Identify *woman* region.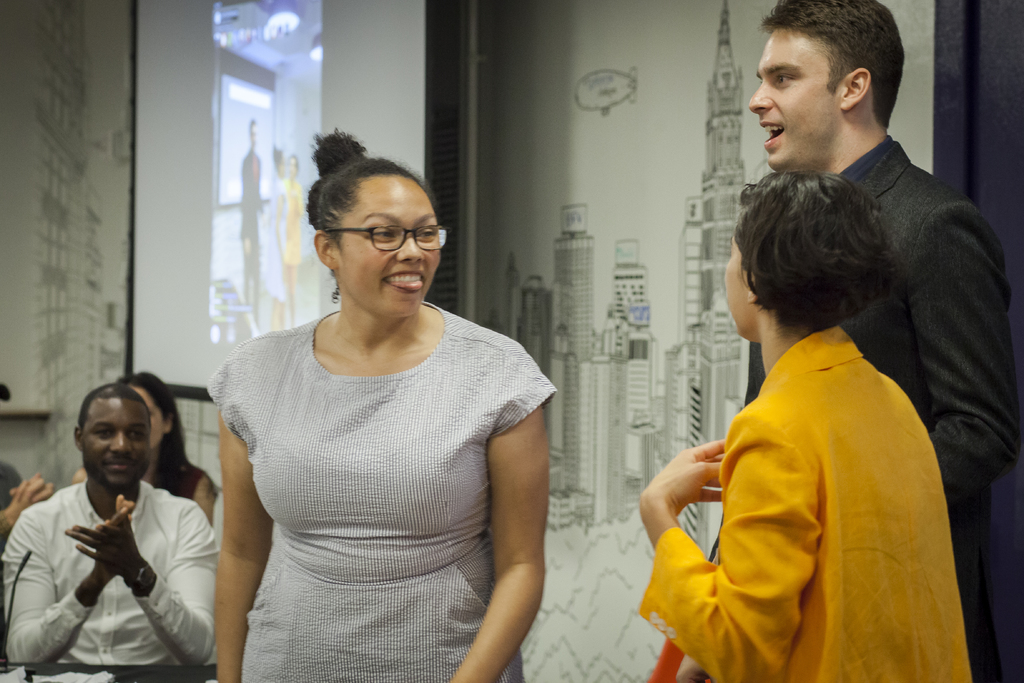
Region: bbox(72, 368, 216, 520).
